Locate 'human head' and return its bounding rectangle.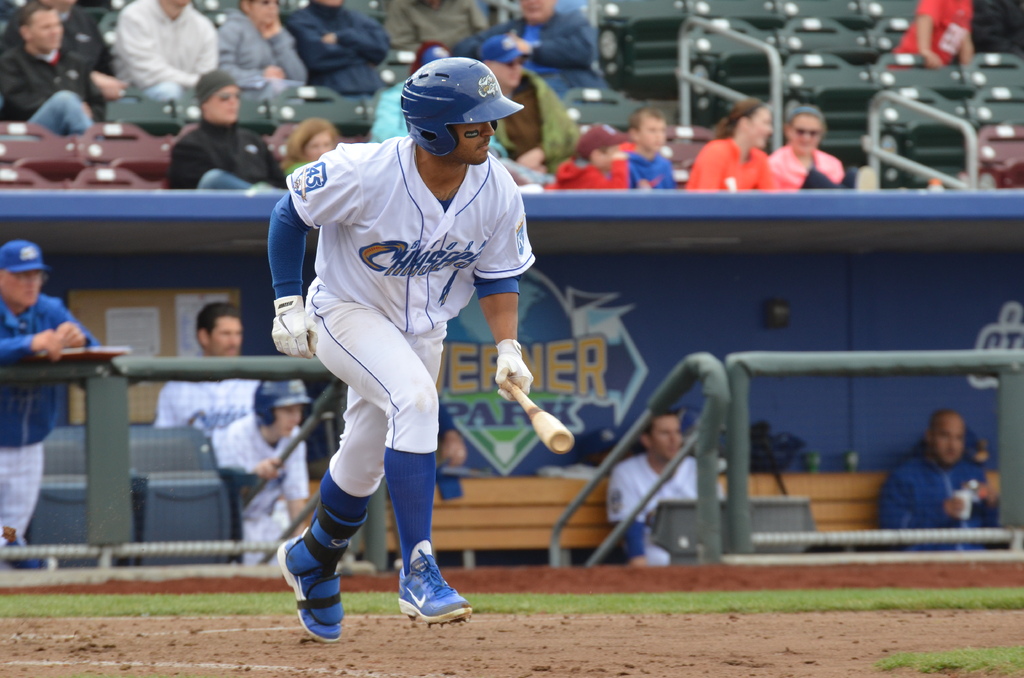
(x1=624, y1=106, x2=666, y2=156).
